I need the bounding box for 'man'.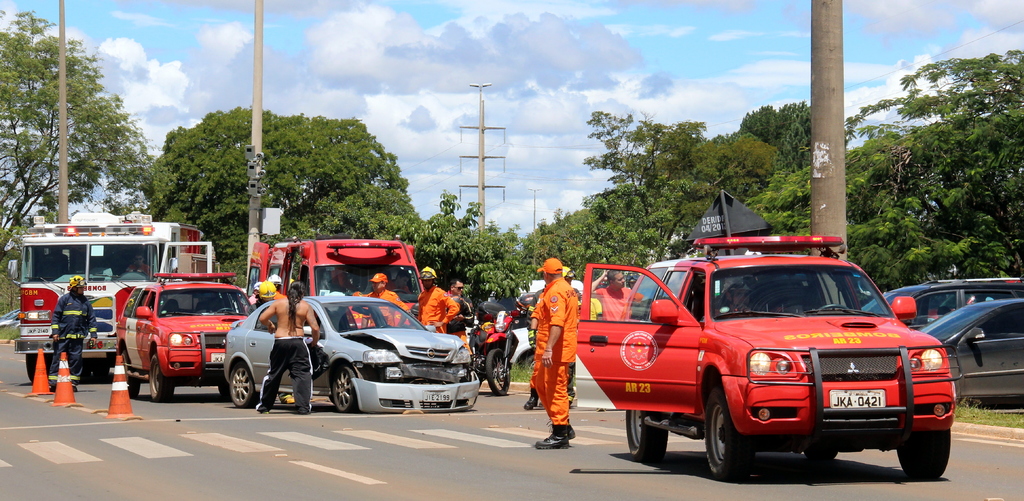
Here it is: rect(417, 267, 460, 331).
